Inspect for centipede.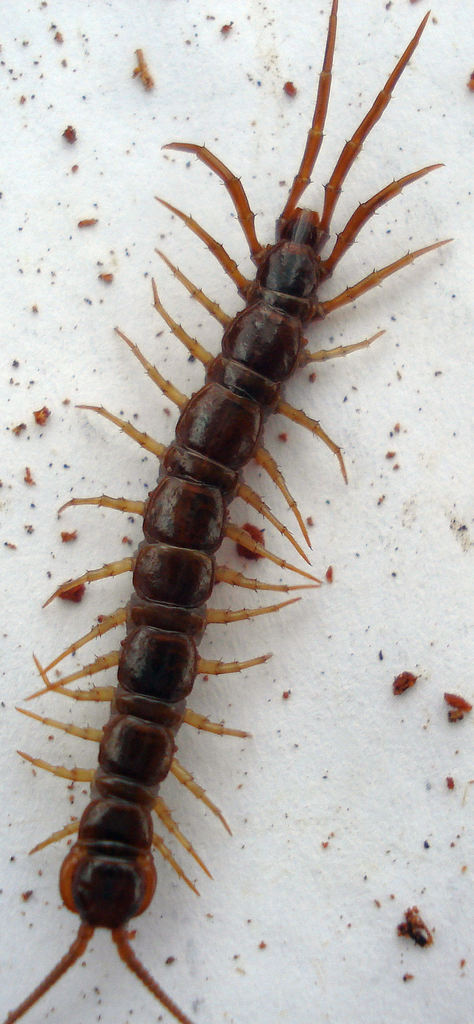
Inspection: x1=0, y1=0, x2=456, y2=1023.
